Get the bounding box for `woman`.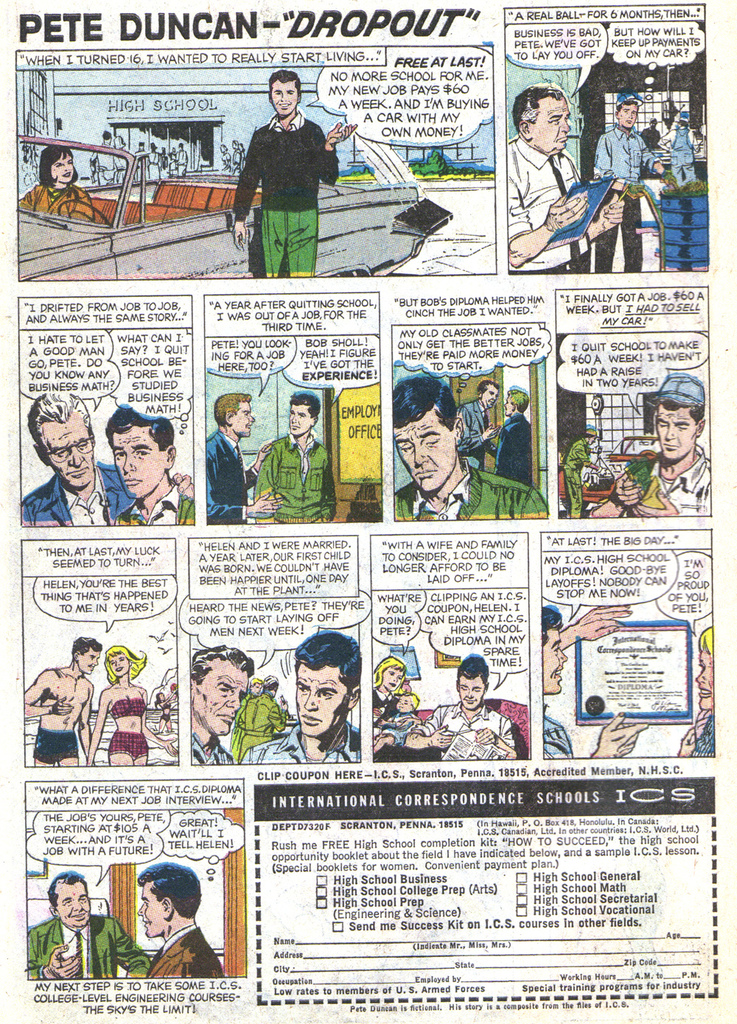
[x1=83, y1=645, x2=169, y2=765].
